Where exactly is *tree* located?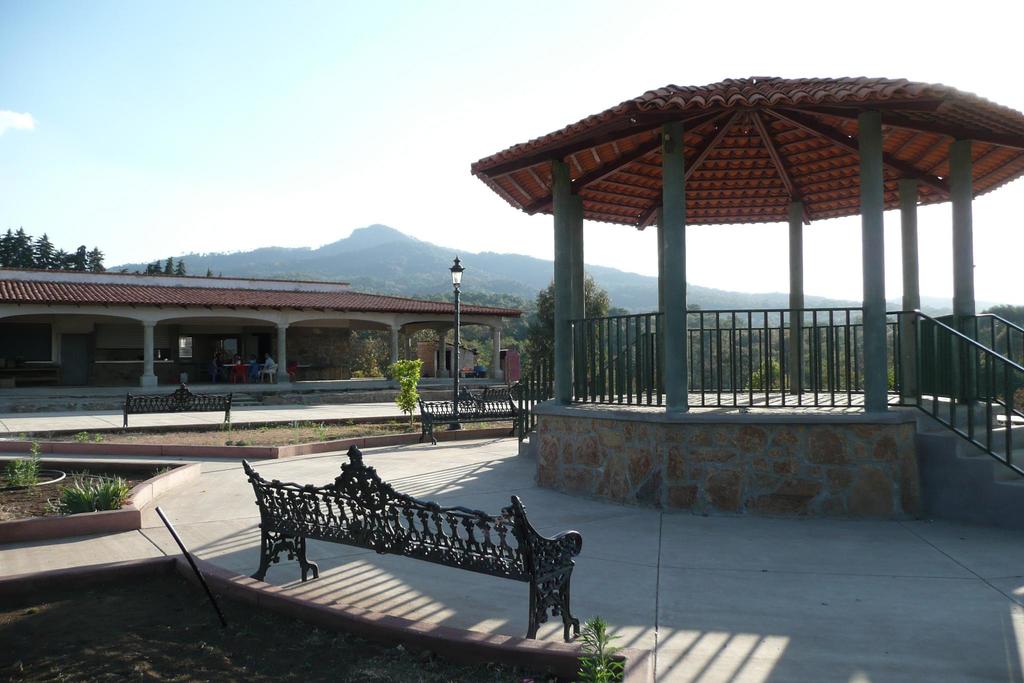
Its bounding box is bbox=[18, 436, 42, 487].
